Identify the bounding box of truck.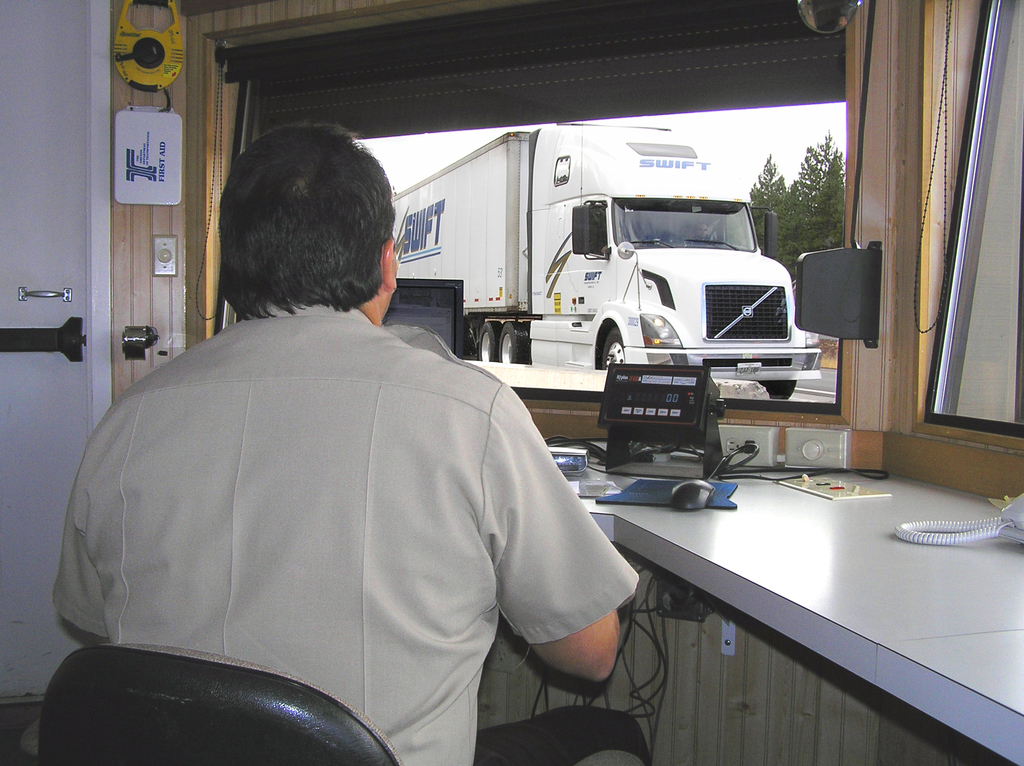
BBox(371, 114, 838, 406).
